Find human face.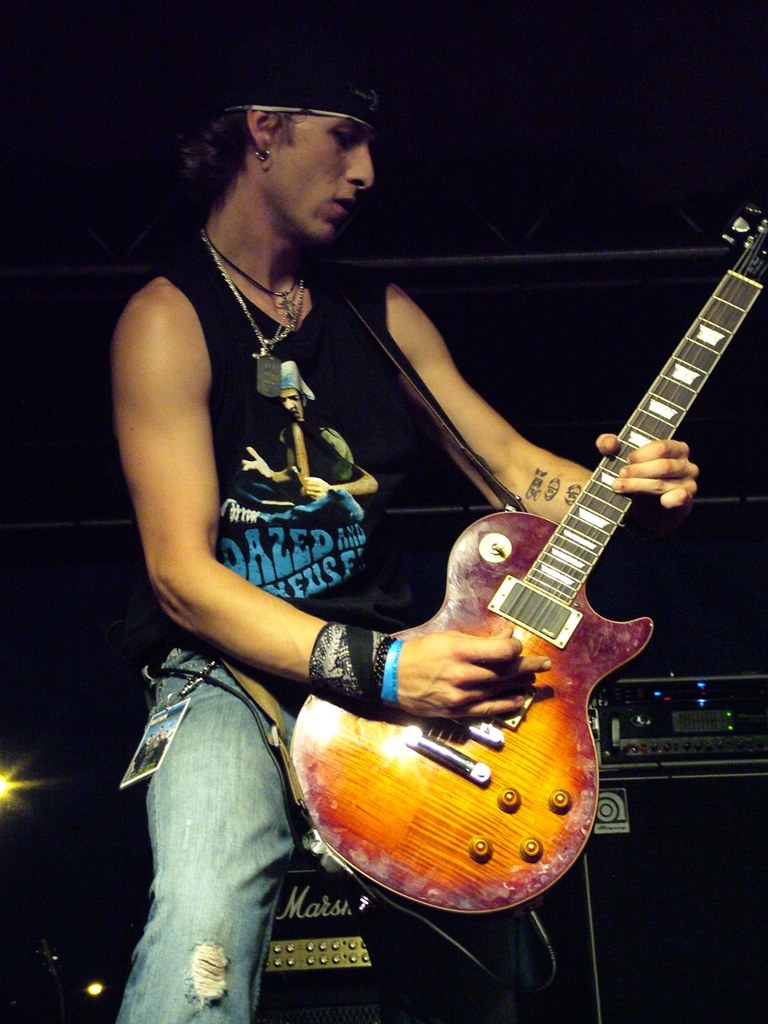
[left=276, top=115, right=374, bottom=236].
